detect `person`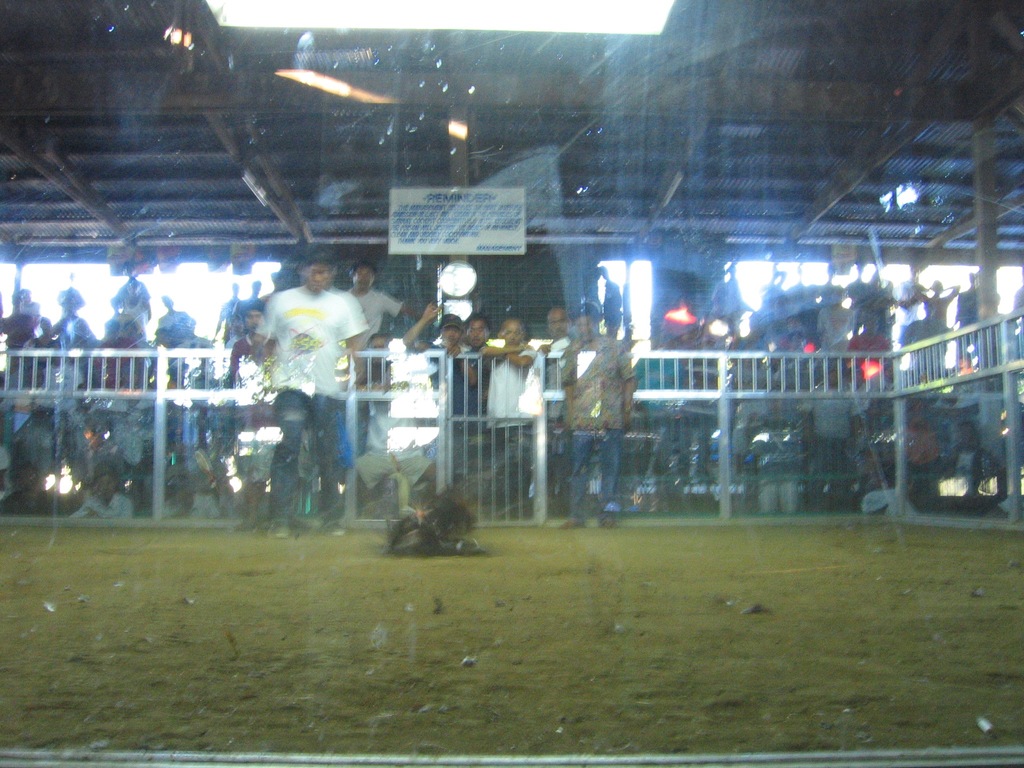
{"x1": 473, "y1": 289, "x2": 538, "y2": 520}
